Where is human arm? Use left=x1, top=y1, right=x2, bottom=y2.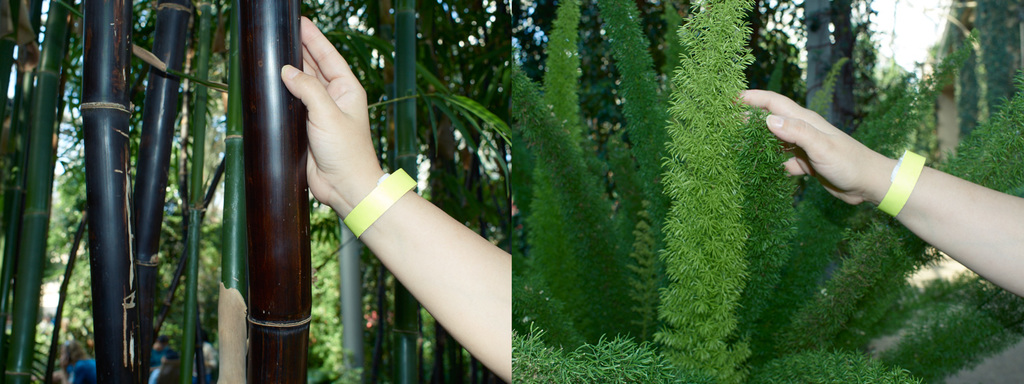
left=281, top=17, right=511, bottom=379.
